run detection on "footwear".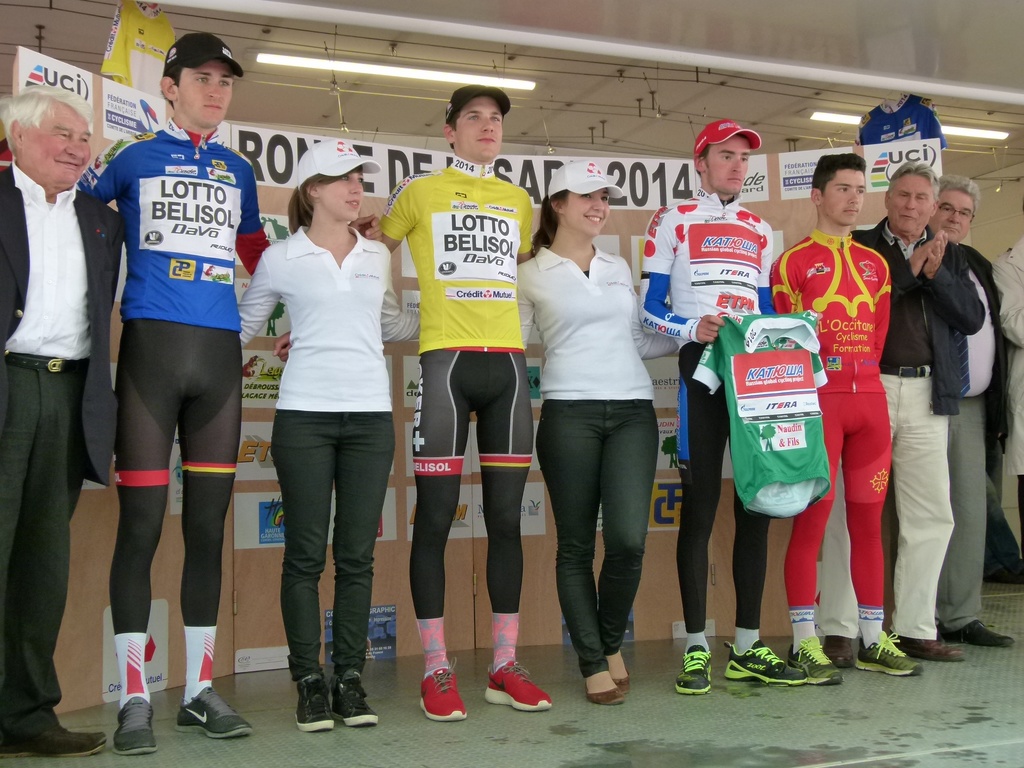
Result: rect(821, 631, 865, 671).
